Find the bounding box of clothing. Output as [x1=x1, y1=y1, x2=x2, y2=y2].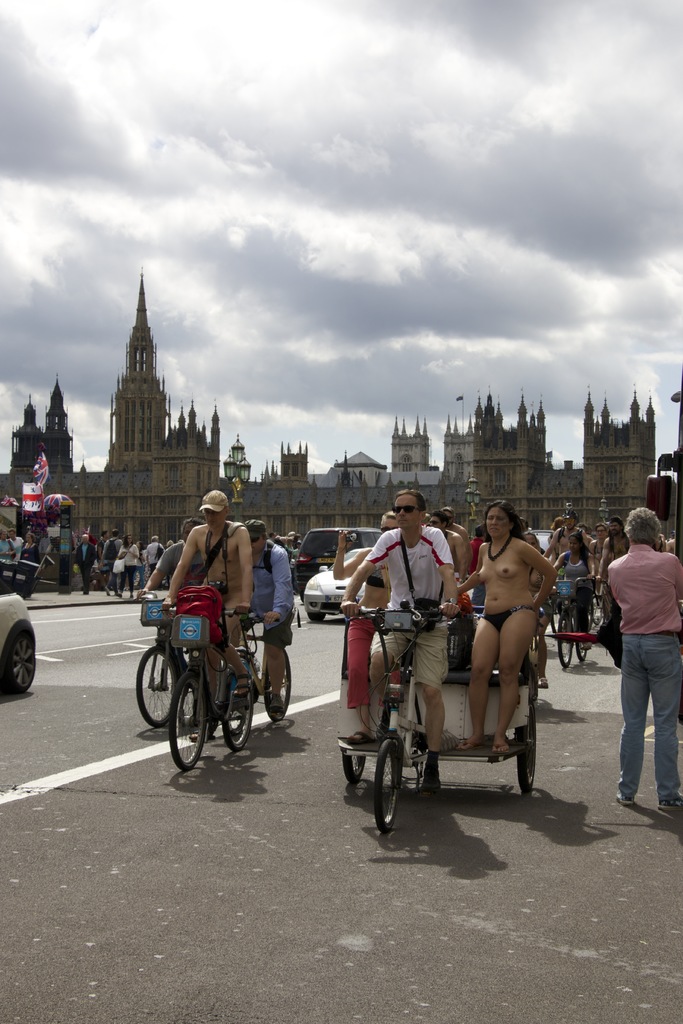
[x1=156, y1=545, x2=183, y2=589].
